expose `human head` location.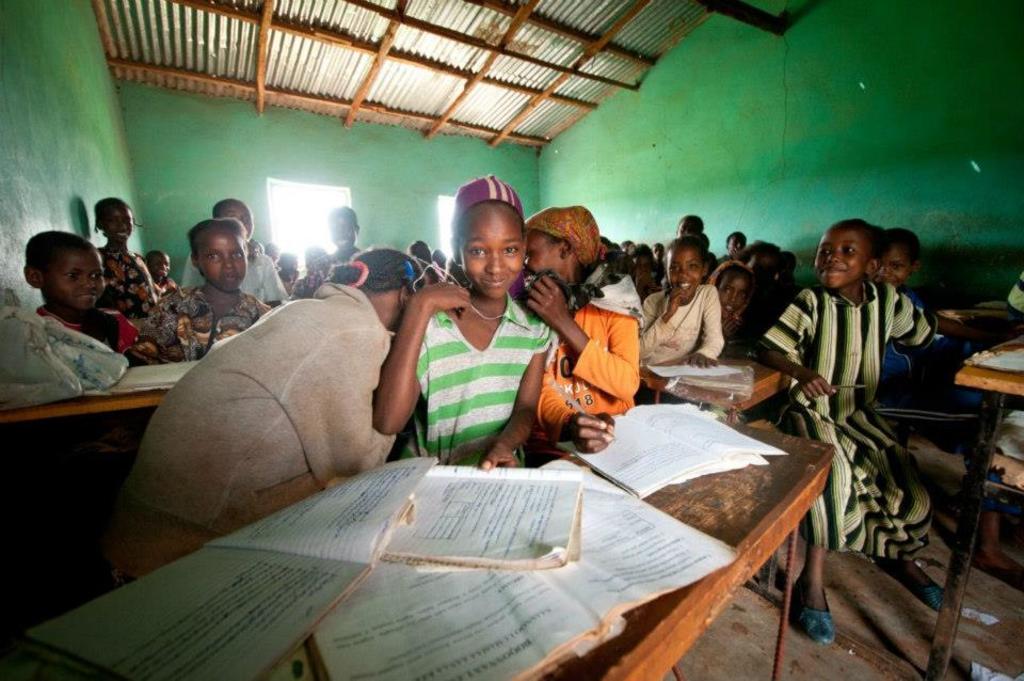
Exposed at 525 212 595 273.
